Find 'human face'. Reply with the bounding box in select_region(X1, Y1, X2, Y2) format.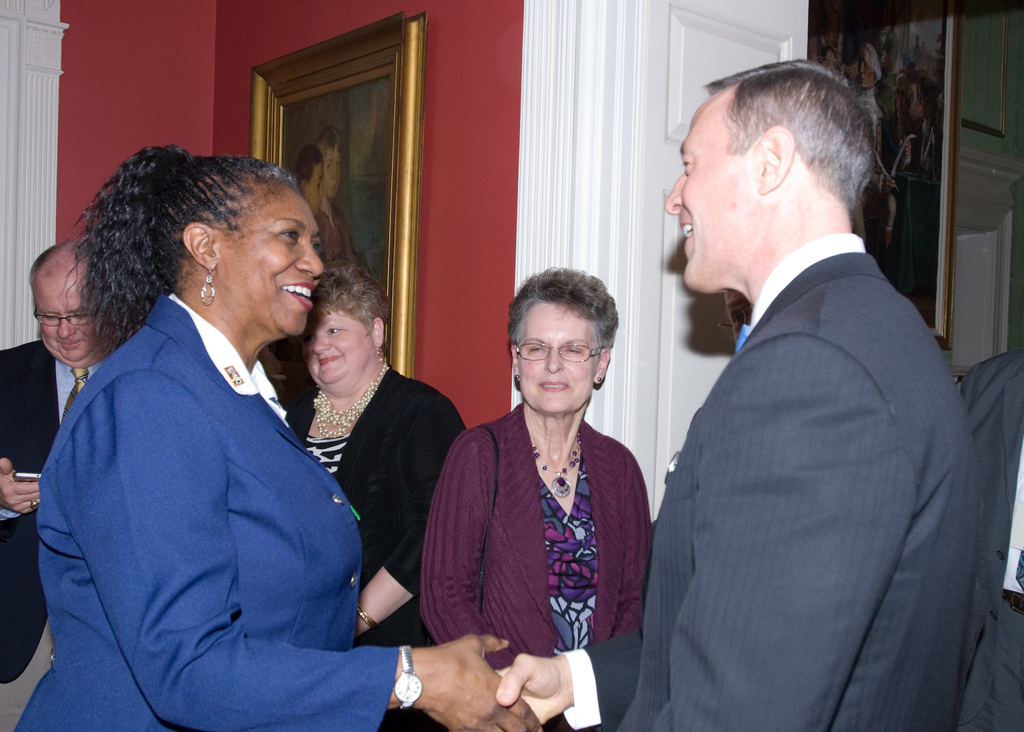
select_region(33, 274, 88, 361).
